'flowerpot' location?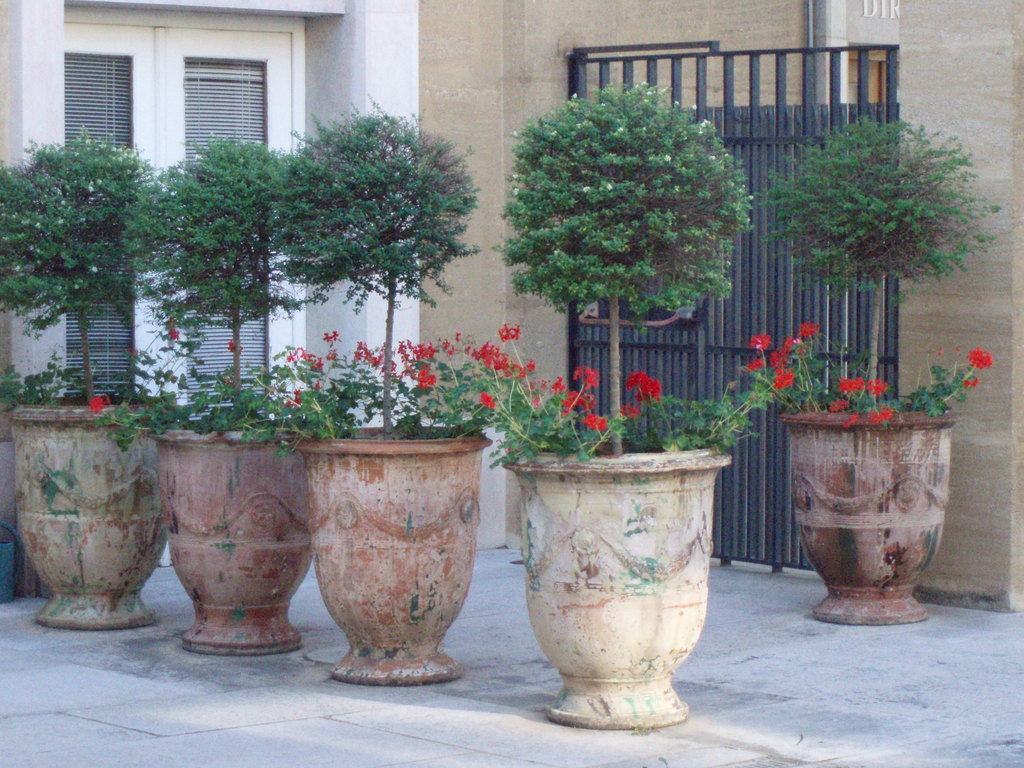
<box>287,418,492,680</box>
